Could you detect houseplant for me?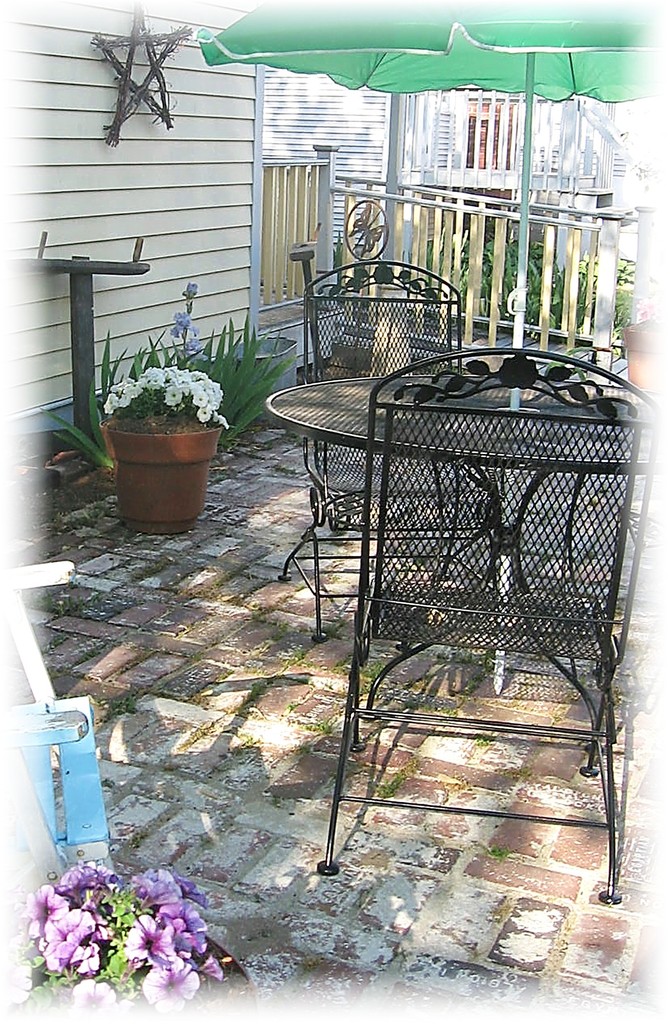
Detection result: x1=78, y1=273, x2=275, y2=445.
